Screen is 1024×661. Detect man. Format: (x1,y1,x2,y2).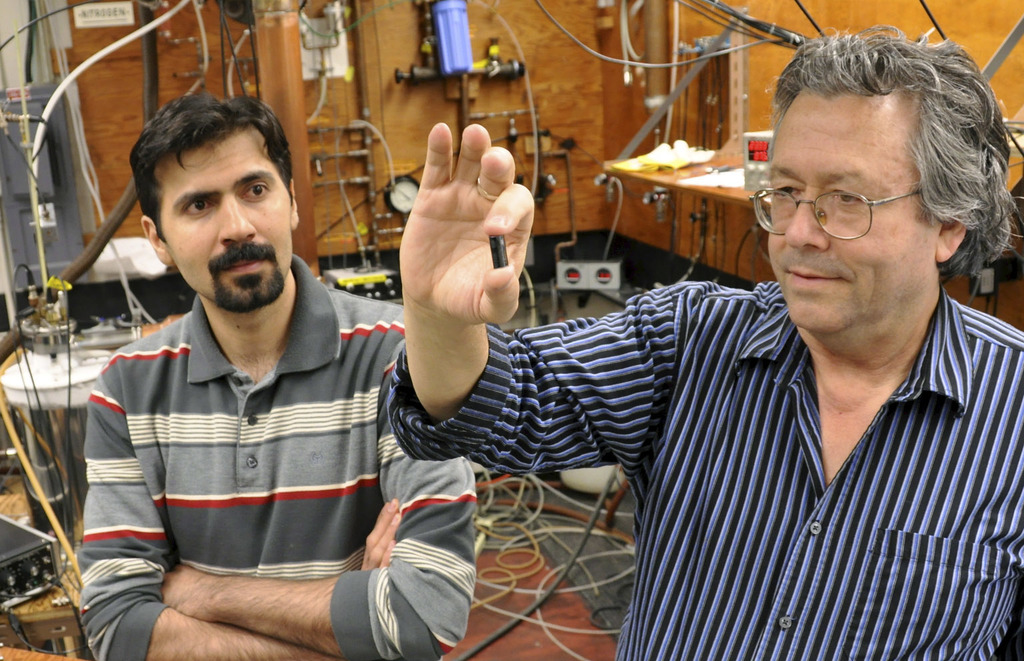
(49,94,447,648).
